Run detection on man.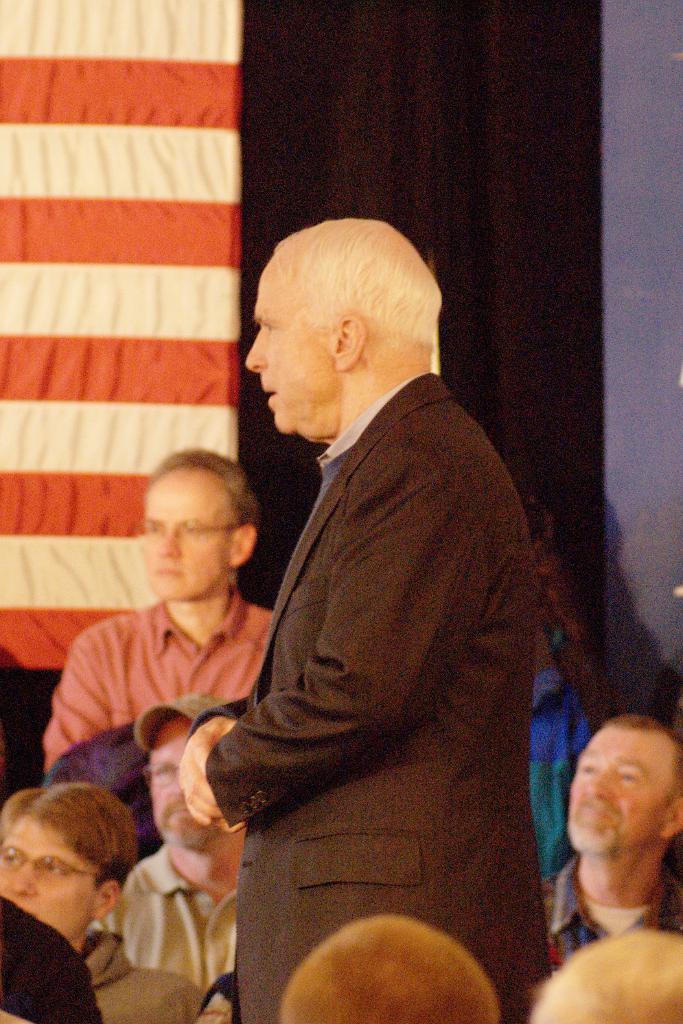
Result: [0, 895, 106, 1023].
